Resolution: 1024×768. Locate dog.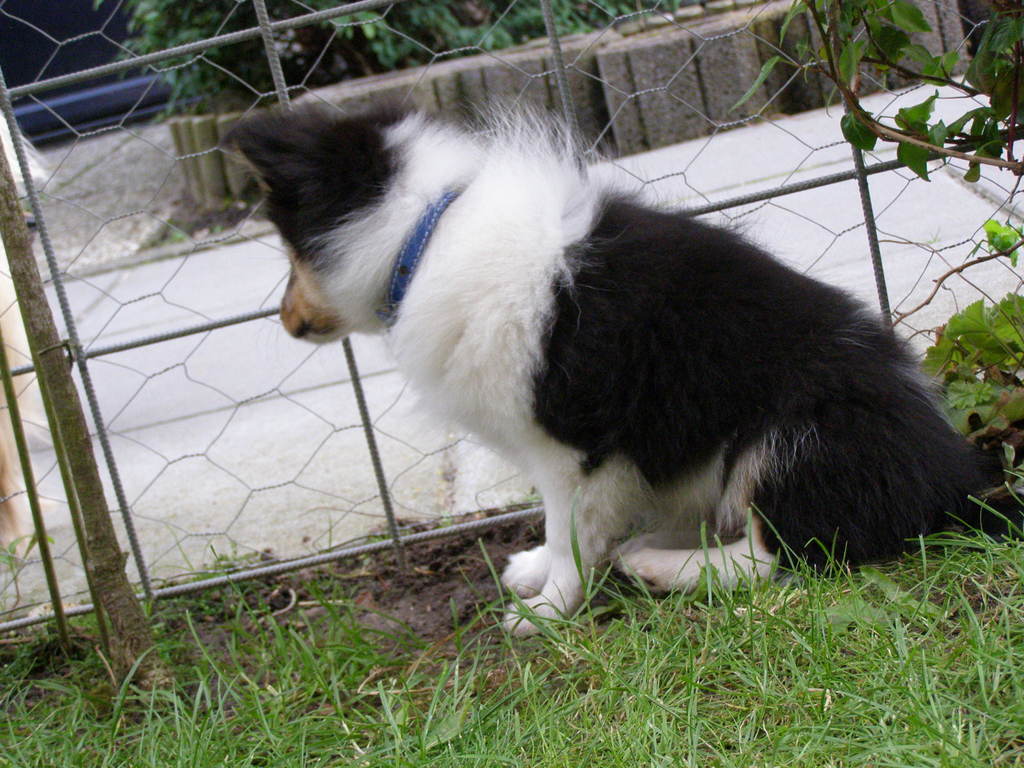
[218,99,1023,641].
